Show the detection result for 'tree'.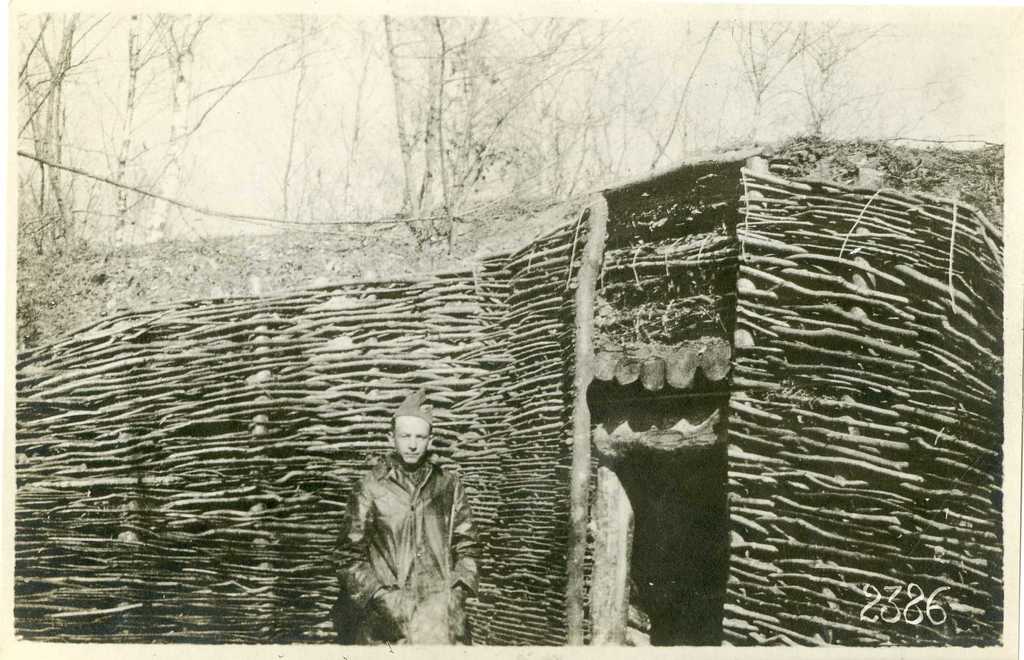
(537,20,609,187).
